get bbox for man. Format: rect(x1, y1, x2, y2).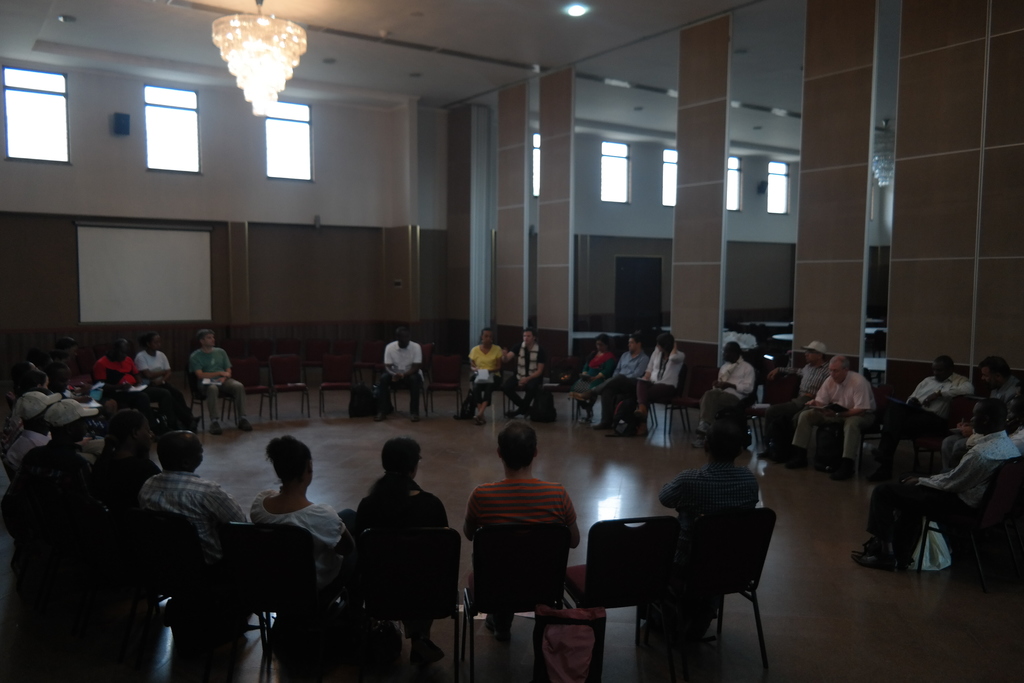
rect(97, 339, 146, 391).
